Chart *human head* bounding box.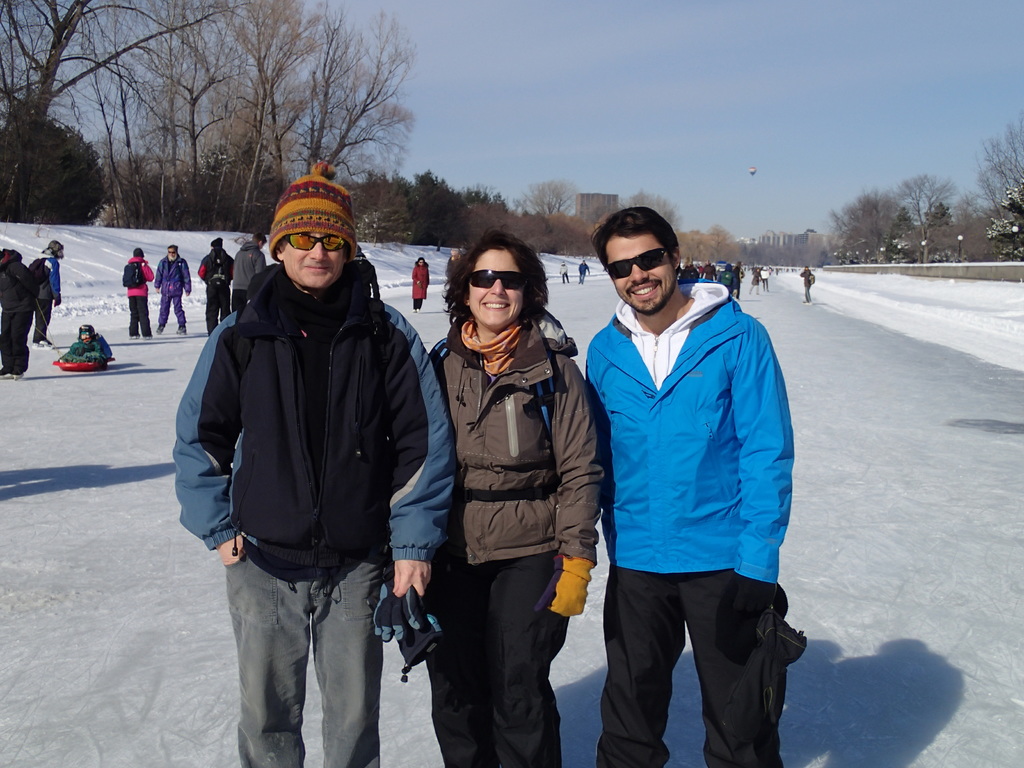
Charted: <bbox>259, 188, 349, 287</bbox>.
